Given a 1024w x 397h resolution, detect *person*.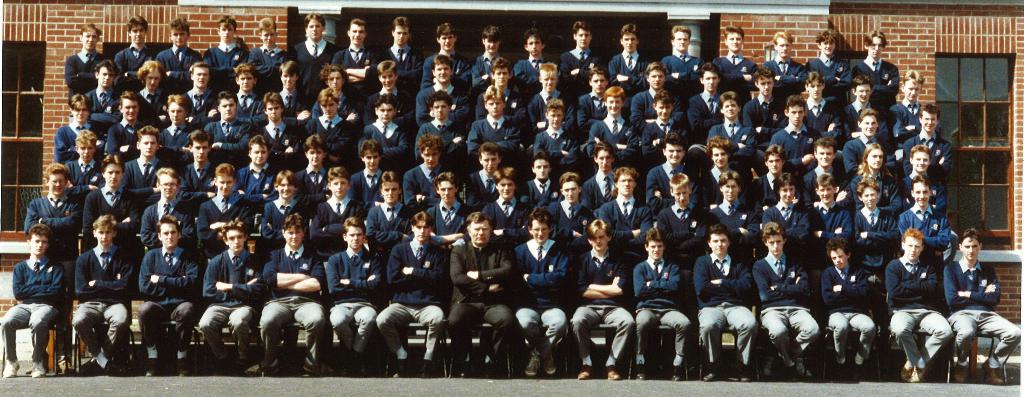
200:215:261:375.
